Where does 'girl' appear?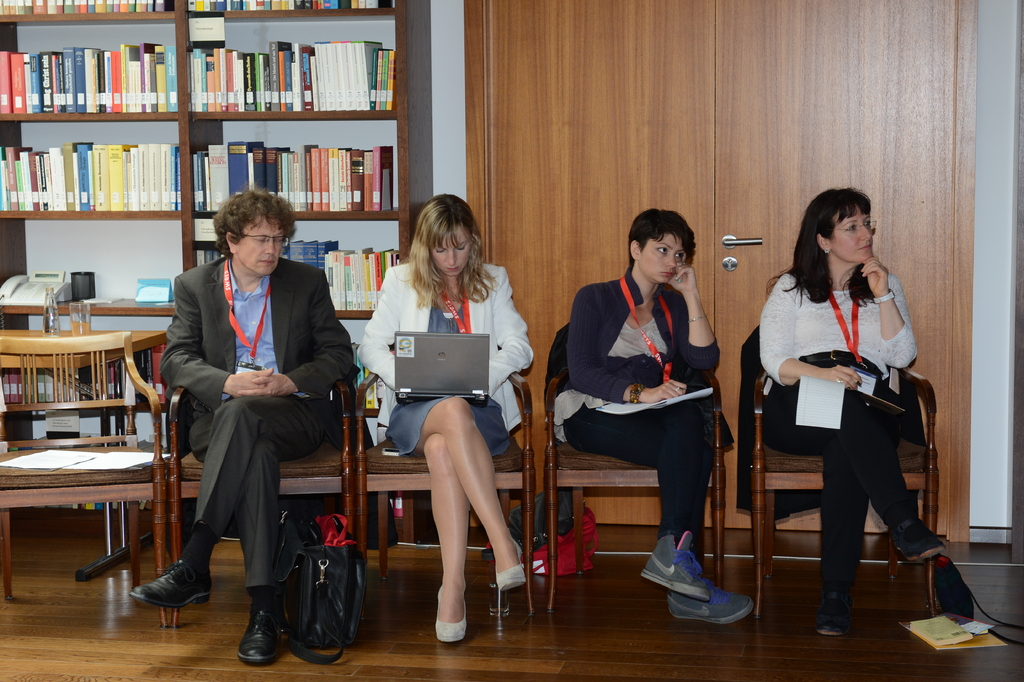
Appears at (552, 207, 753, 624).
